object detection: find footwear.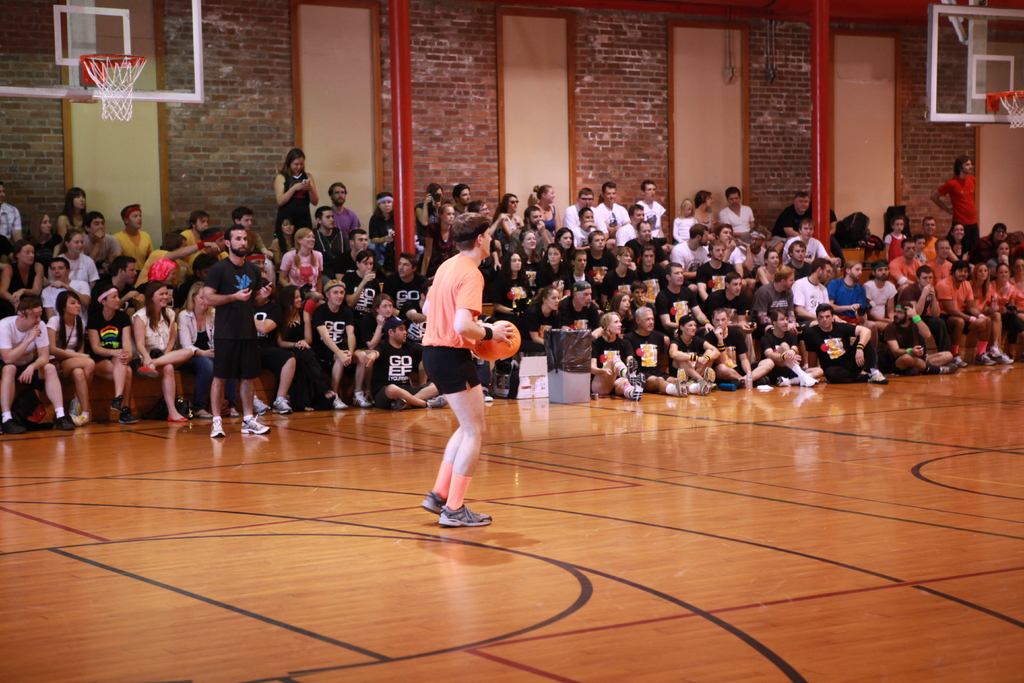
detection(437, 498, 488, 529).
